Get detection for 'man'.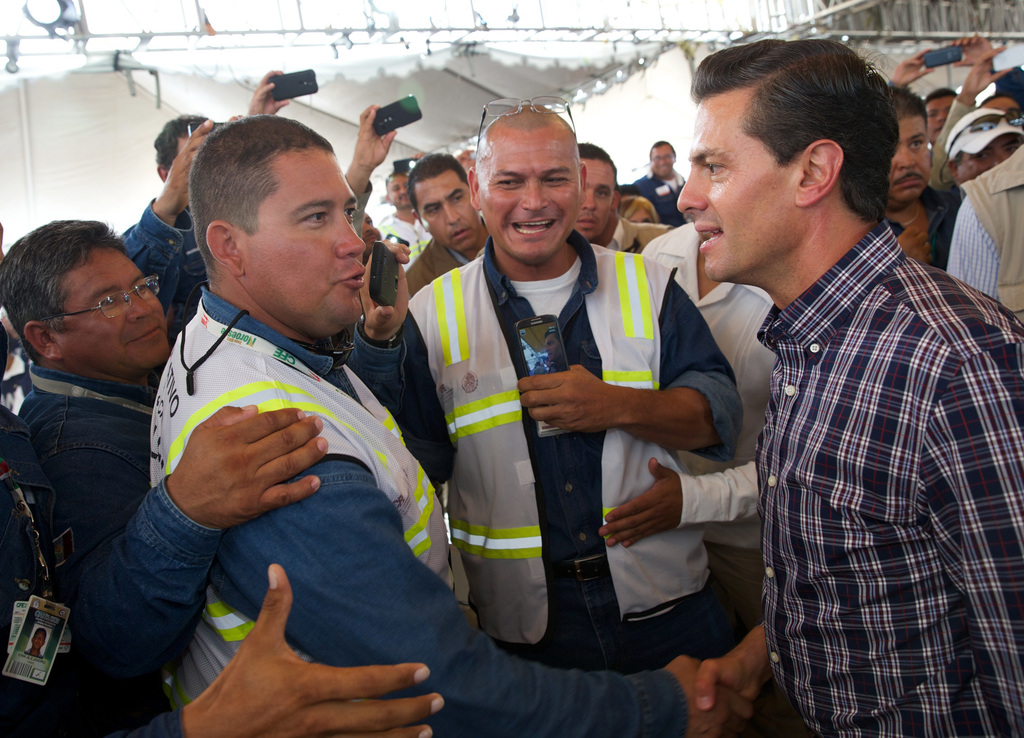
Detection: bbox=(654, 38, 1017, 730).
